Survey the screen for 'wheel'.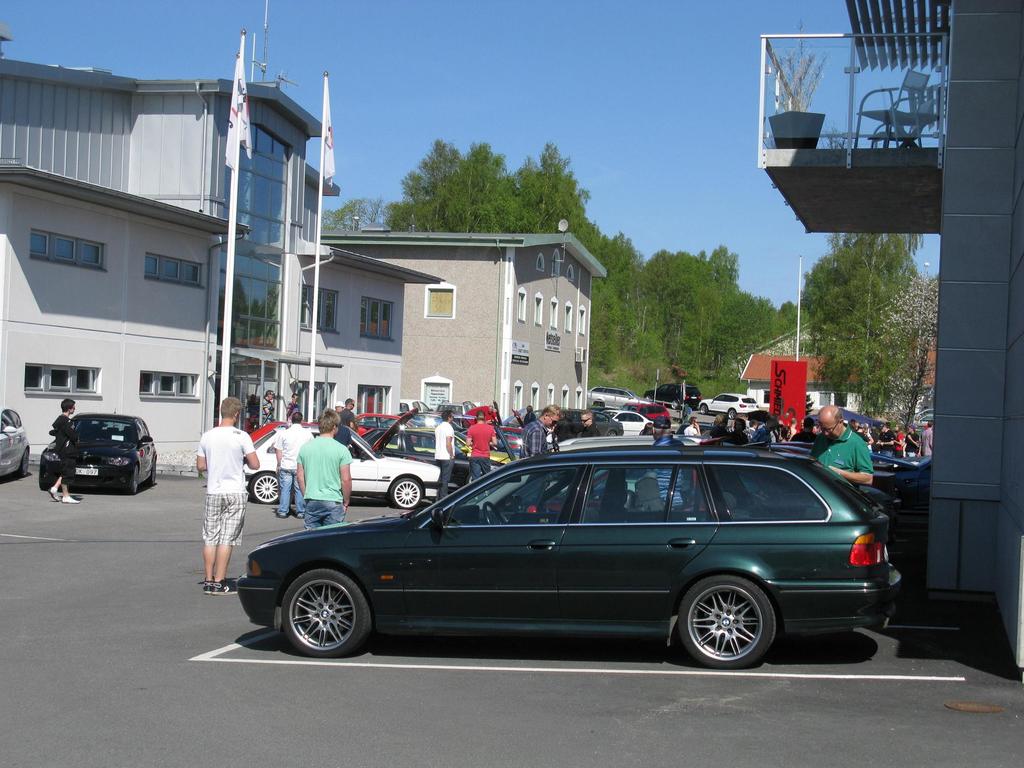
Survey found: bbox(128, 465, 138, 493).
